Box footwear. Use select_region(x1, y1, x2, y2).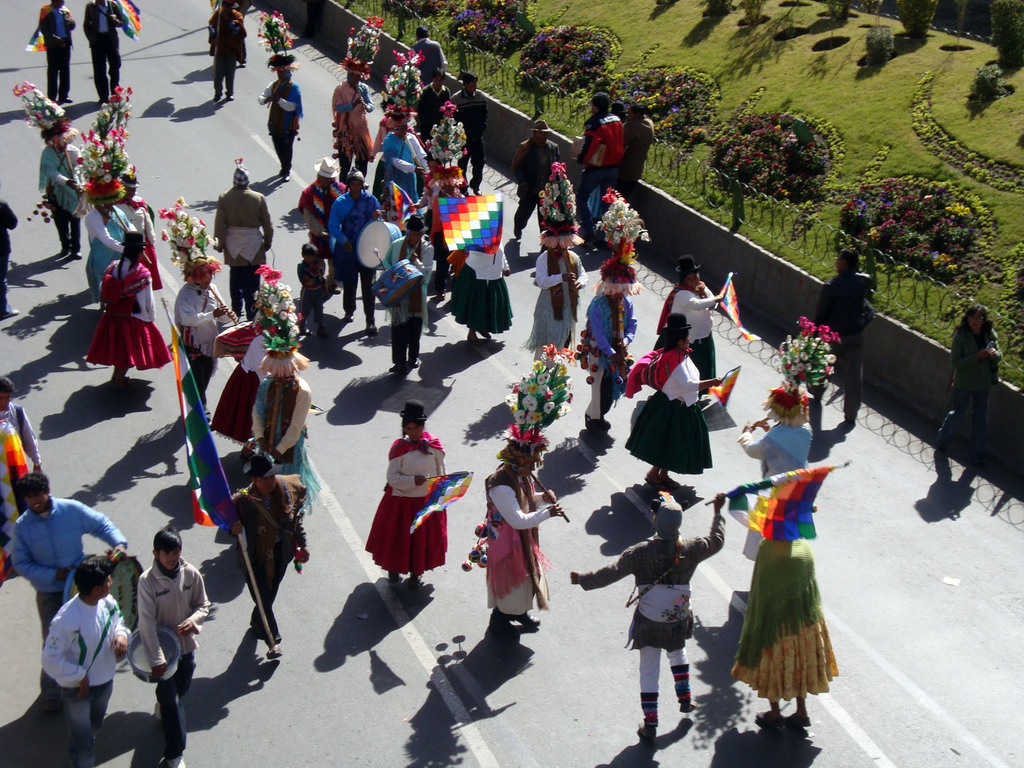
select_region(388, 361, 406, 371).
